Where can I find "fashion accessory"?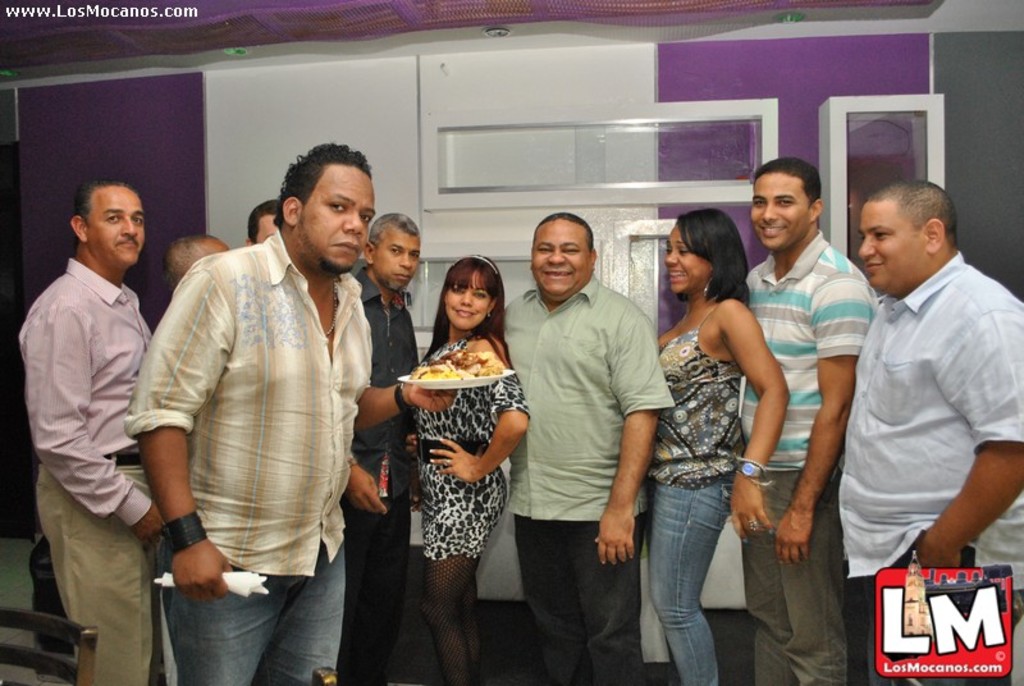
You can find it at (x1=744, y1=512, x2=765, y2=539).
